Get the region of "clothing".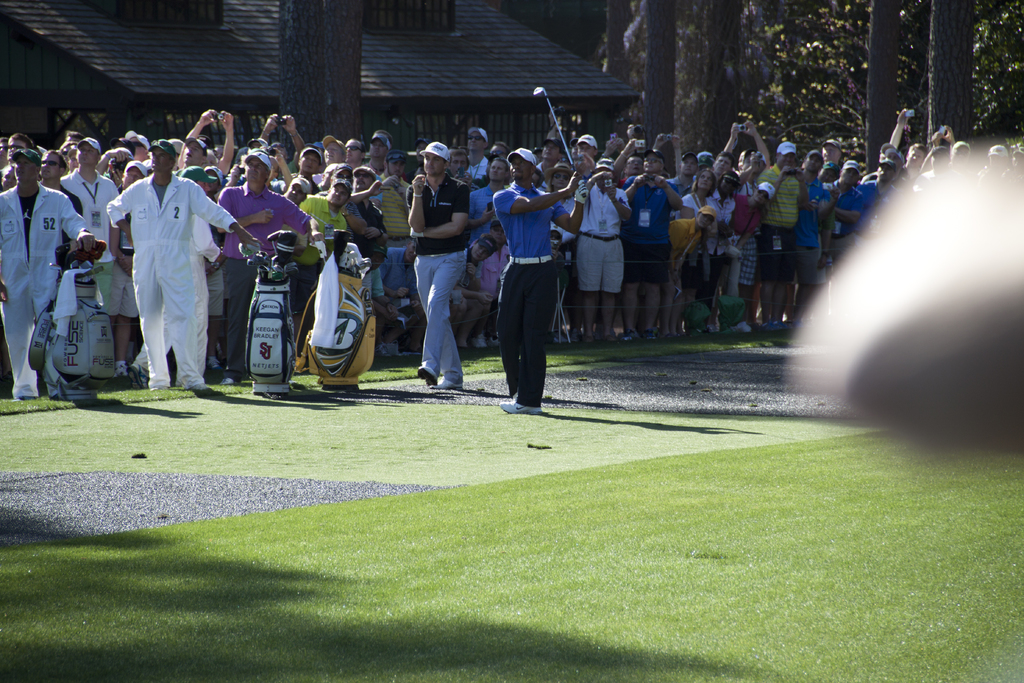
bbox(116, 149, 211, 387).
